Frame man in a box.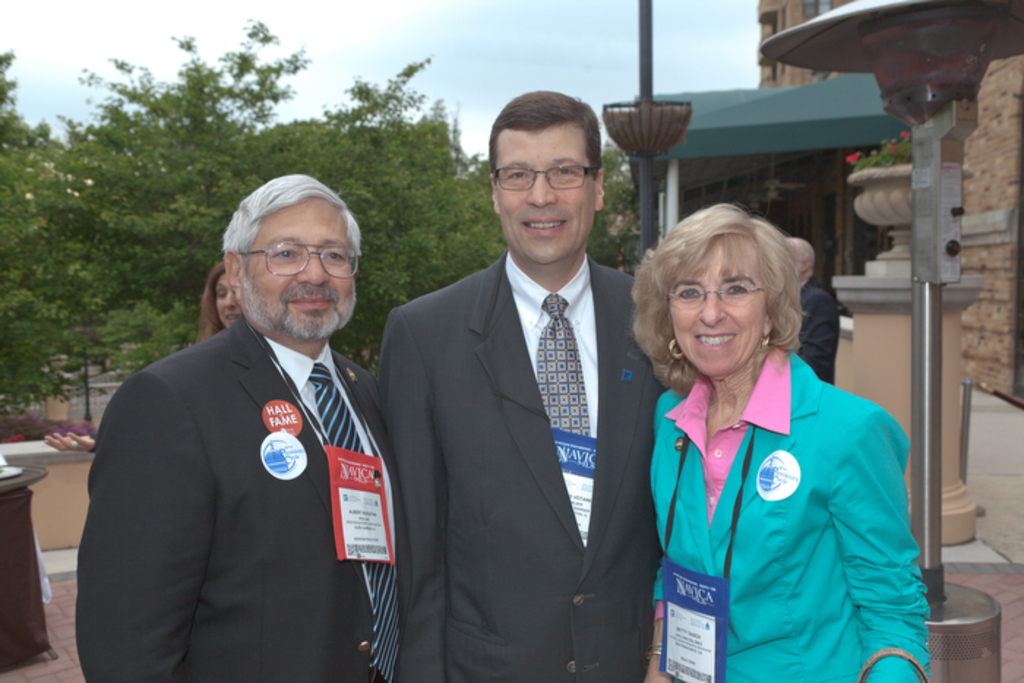
box(78, 142, 413, 673).
